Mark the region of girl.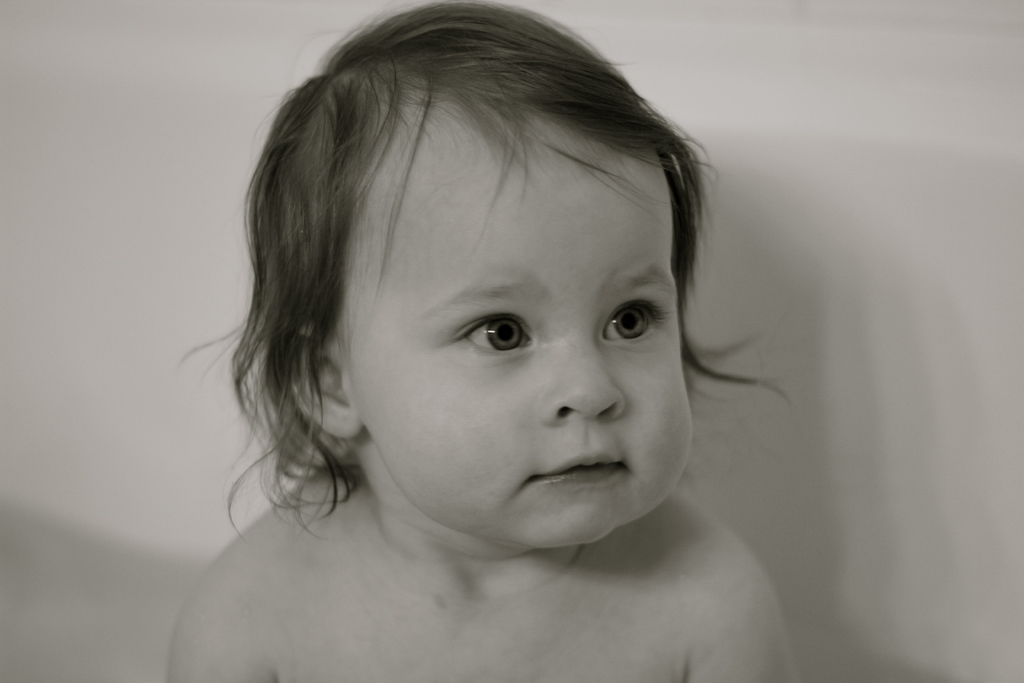
Region: bbox(164, 1, 799, 680).
